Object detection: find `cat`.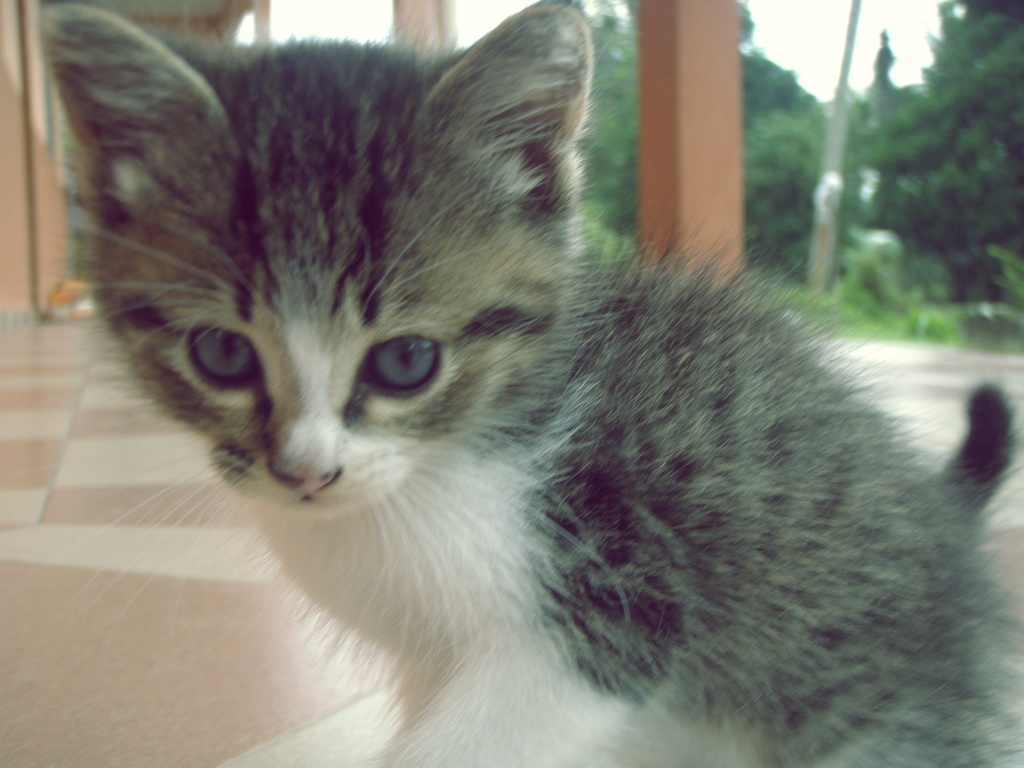
{"x1": 34, "y1": 0, "x2": 1023, "y2": 767}.
